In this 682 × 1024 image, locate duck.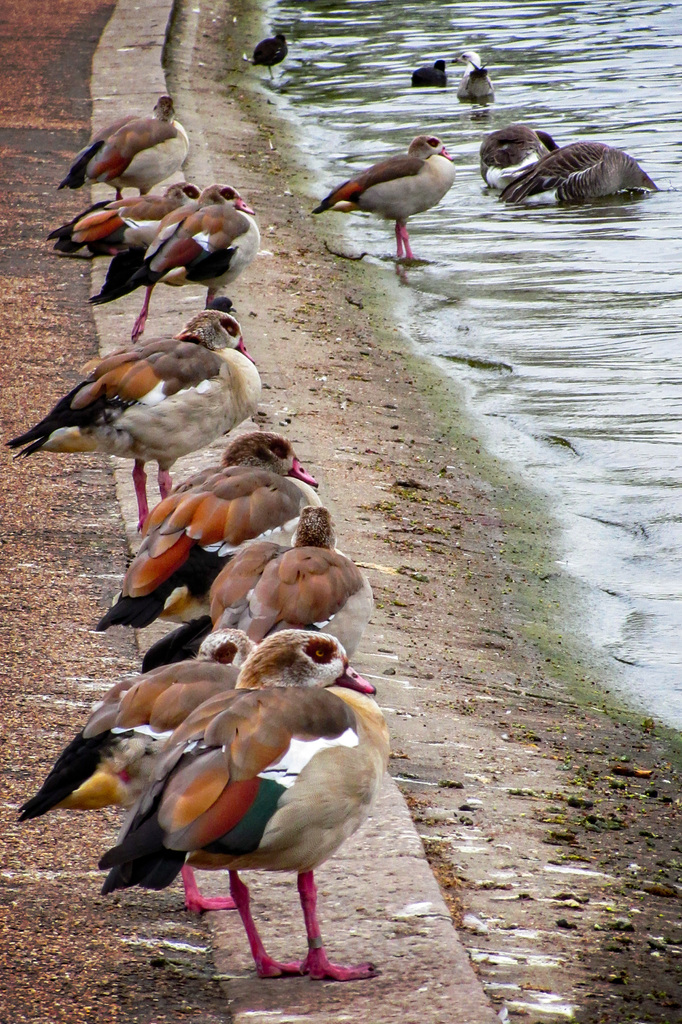
Bounding box: (x1=314, y1=120, x2=465, y2=246).
